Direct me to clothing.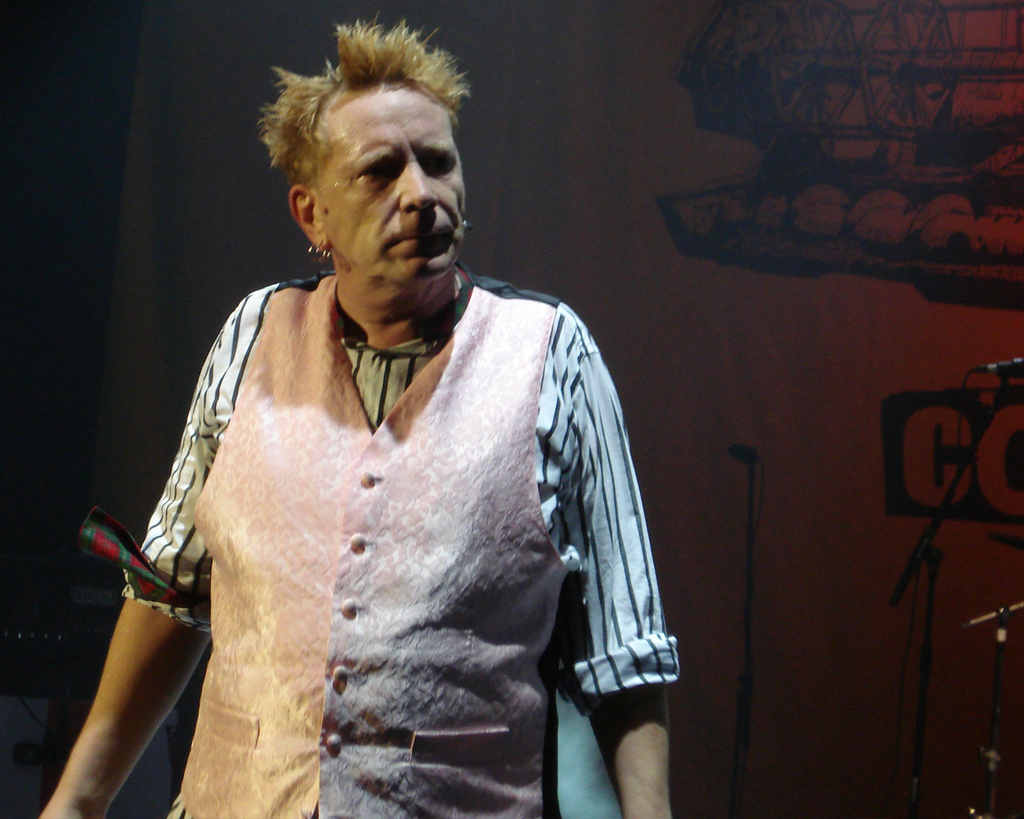
Direction: x1=72 y1=264 x2=689 y2=818.
